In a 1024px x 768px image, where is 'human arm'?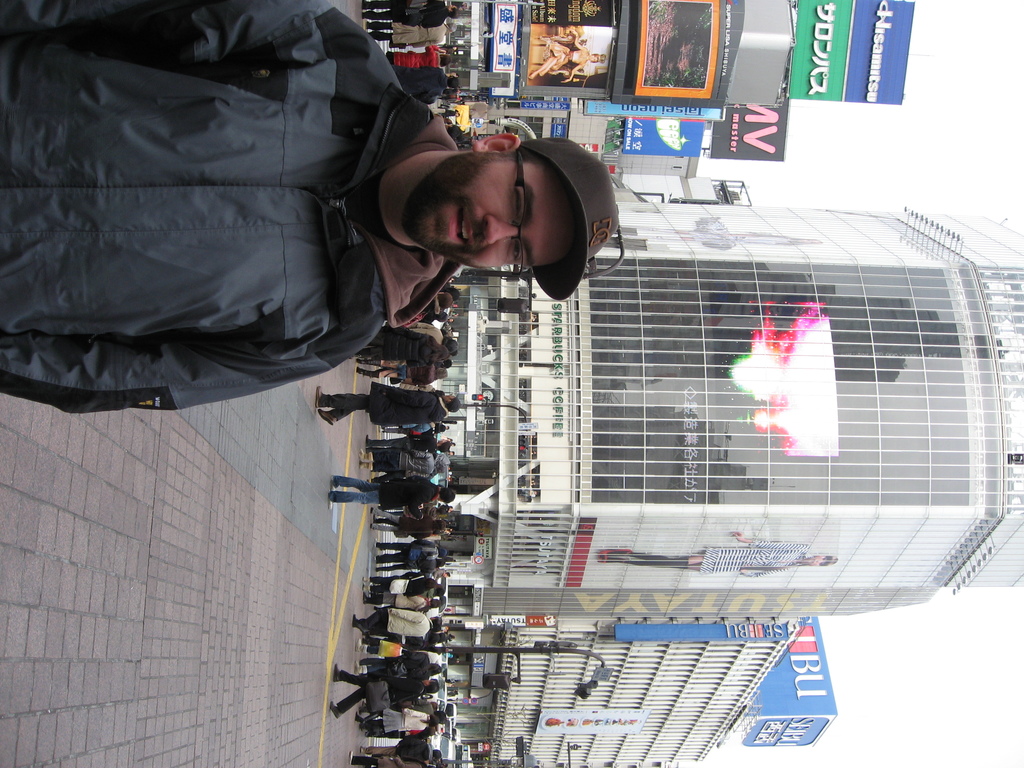
detection(401, 374, 438, 385).
